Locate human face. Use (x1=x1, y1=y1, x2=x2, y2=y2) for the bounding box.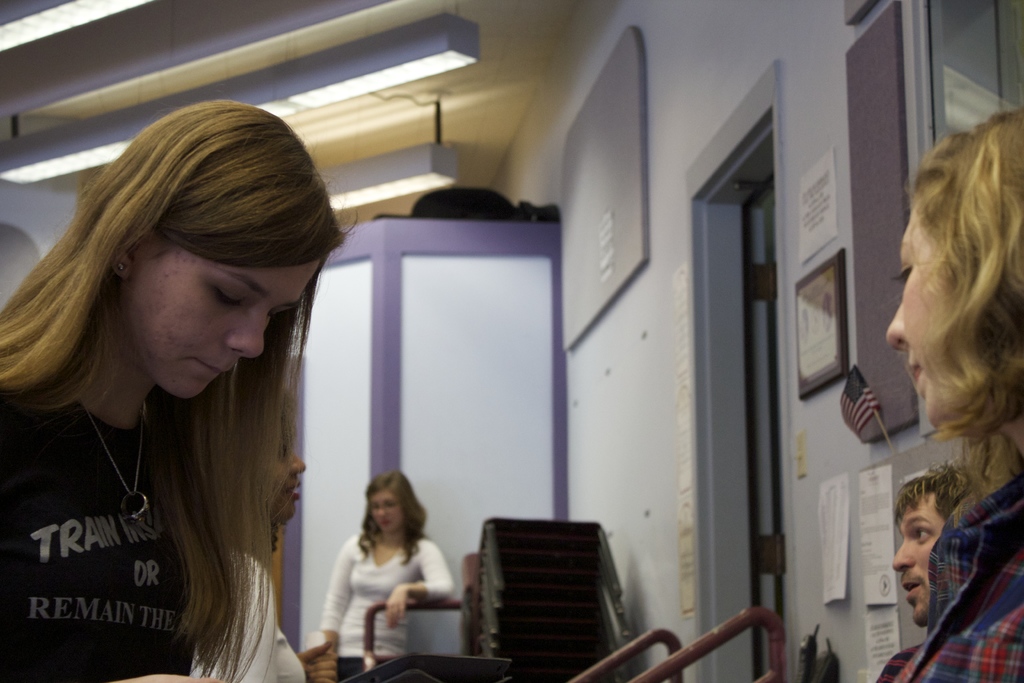
(x1=894, y1=493, x2=954, y2=627).
